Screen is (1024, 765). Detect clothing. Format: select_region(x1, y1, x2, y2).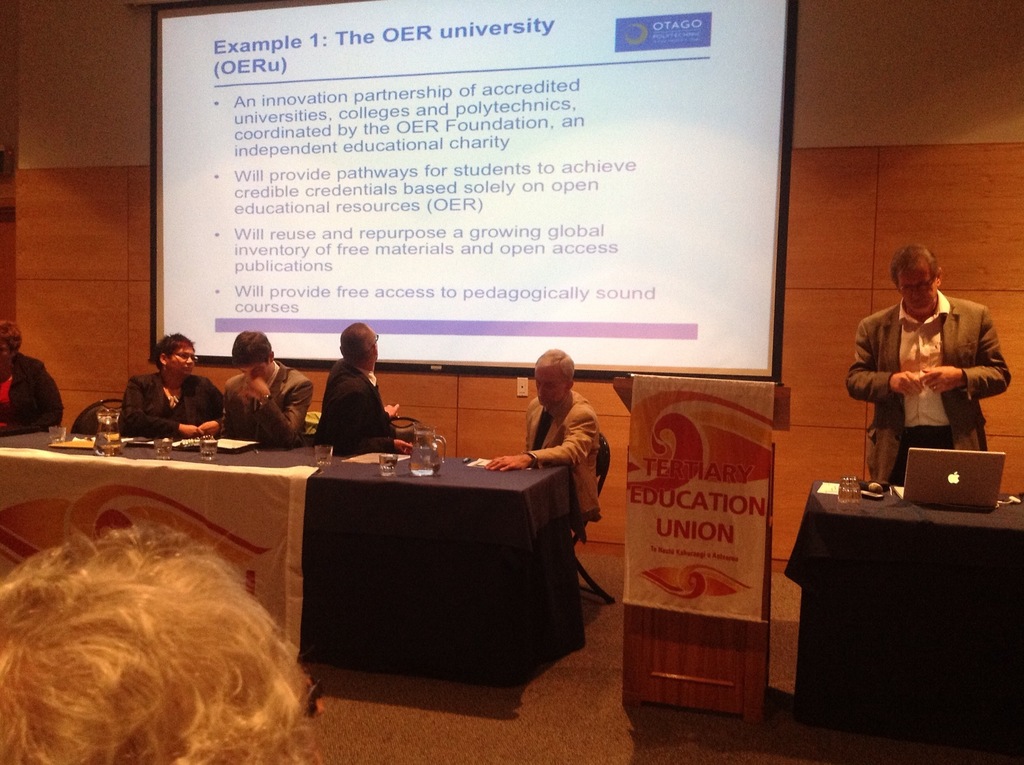
select_region(0, 351, 61, 435).
